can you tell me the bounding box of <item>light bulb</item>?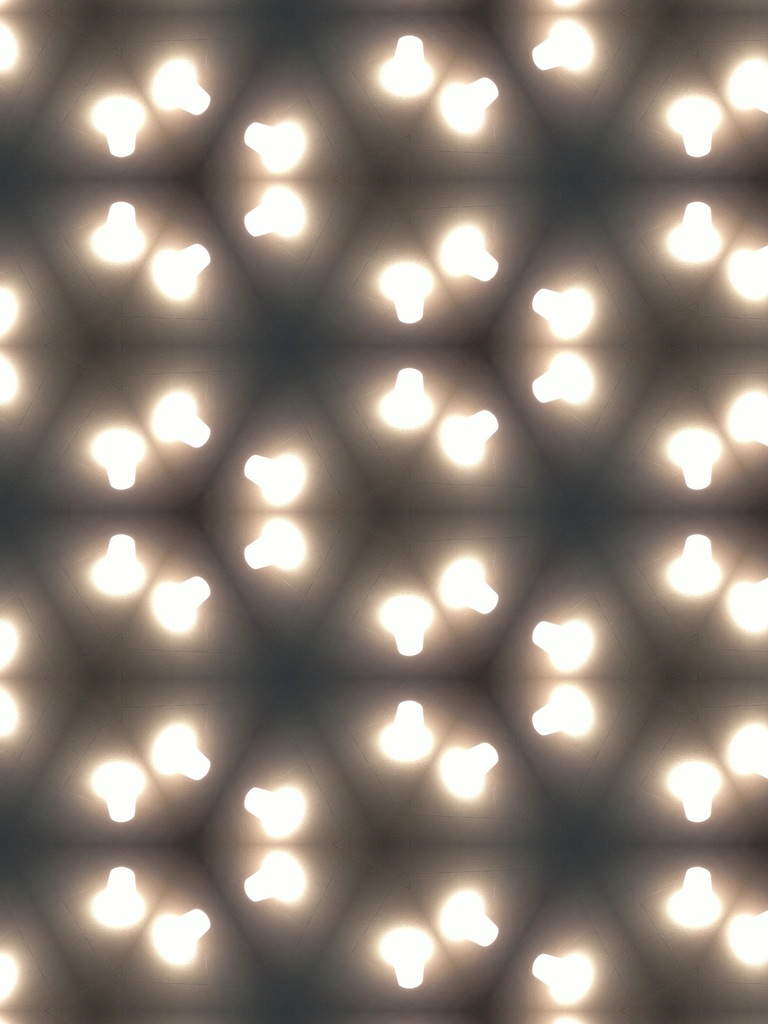
{"left": 663, "top": 200, "right": 723, "bottom": 266}.
